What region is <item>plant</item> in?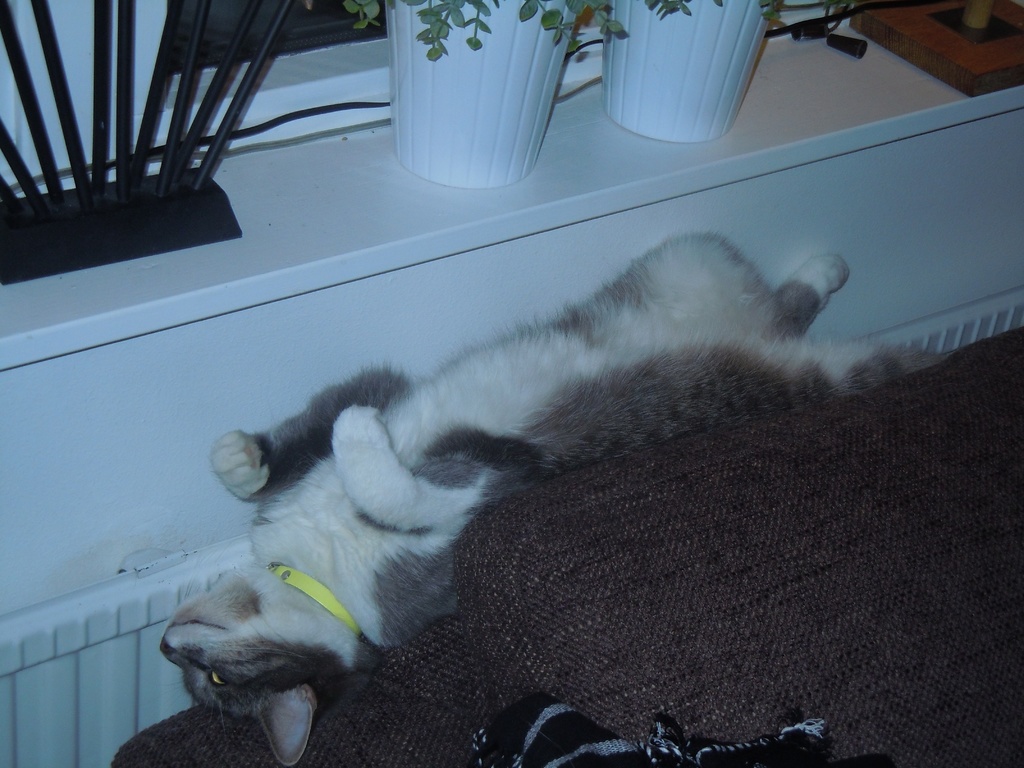
<region>640, 0, 707, 16</region>.
